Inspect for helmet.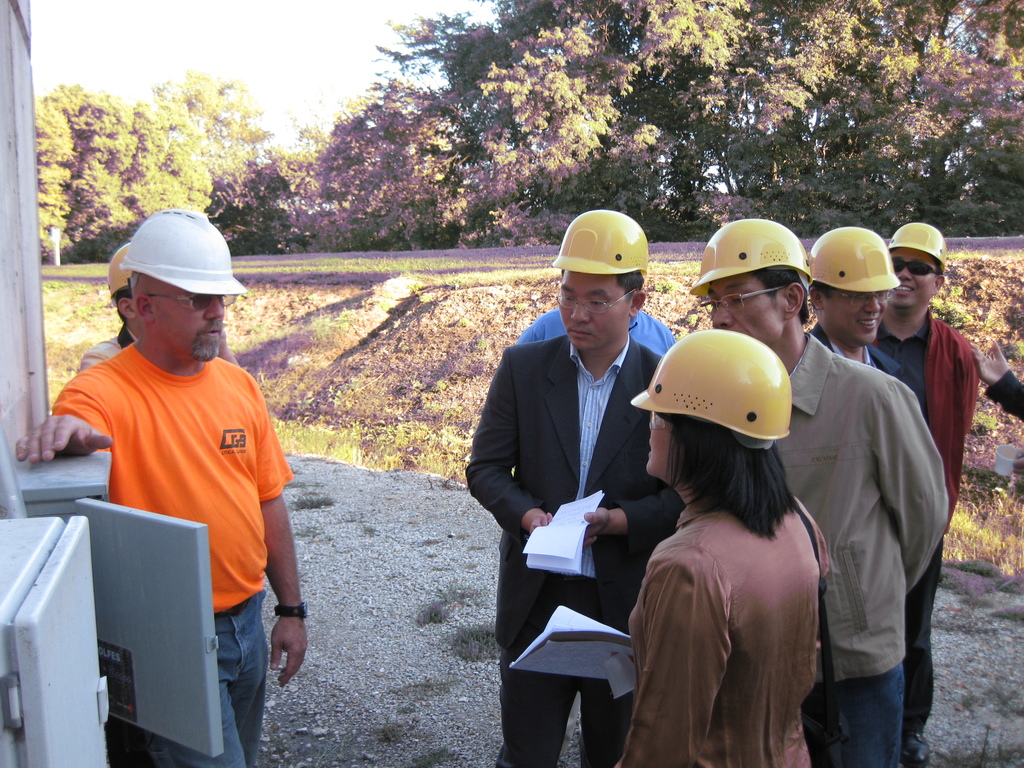
Inspection: <region>132, 207, 255, 302</region>.
